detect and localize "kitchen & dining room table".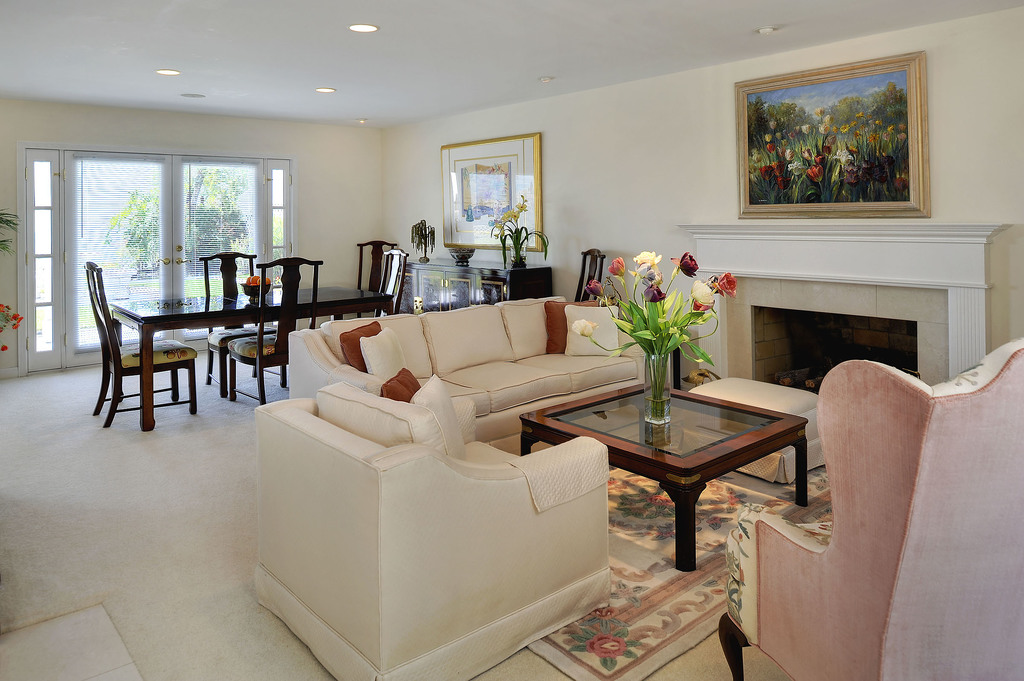
Localized at locate(74, 275, 372, 421).
